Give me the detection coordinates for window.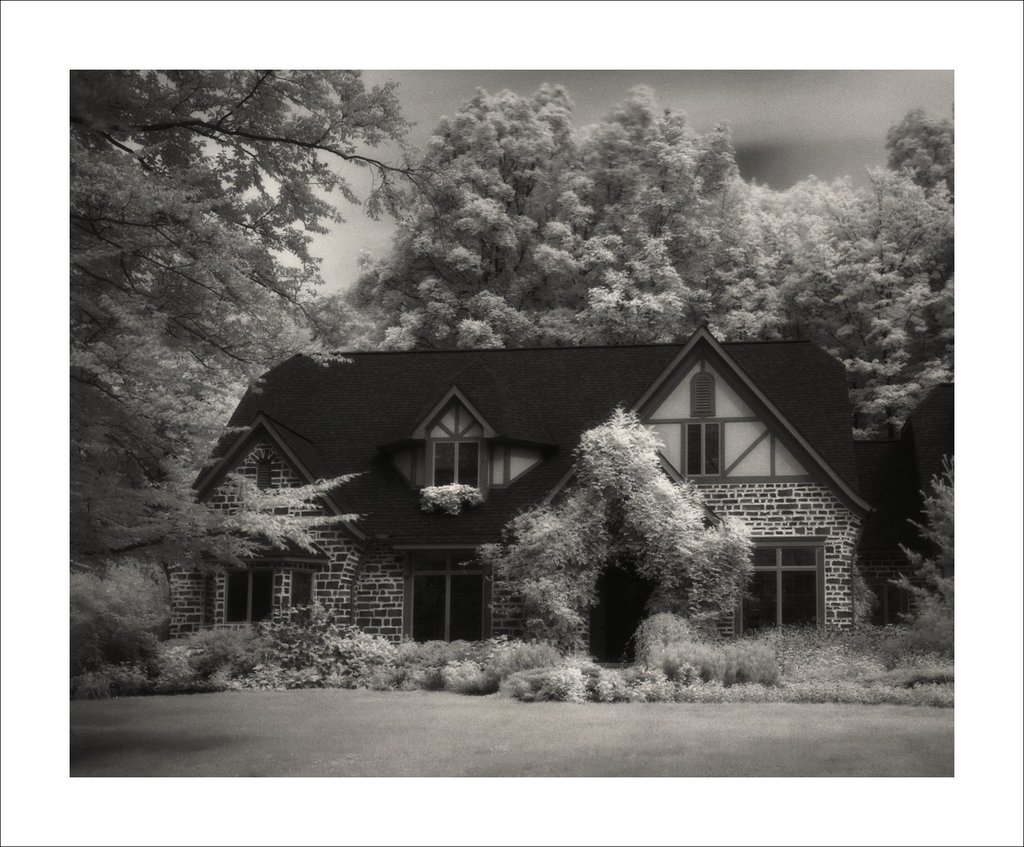
crop(410, 388, 500, 497).
